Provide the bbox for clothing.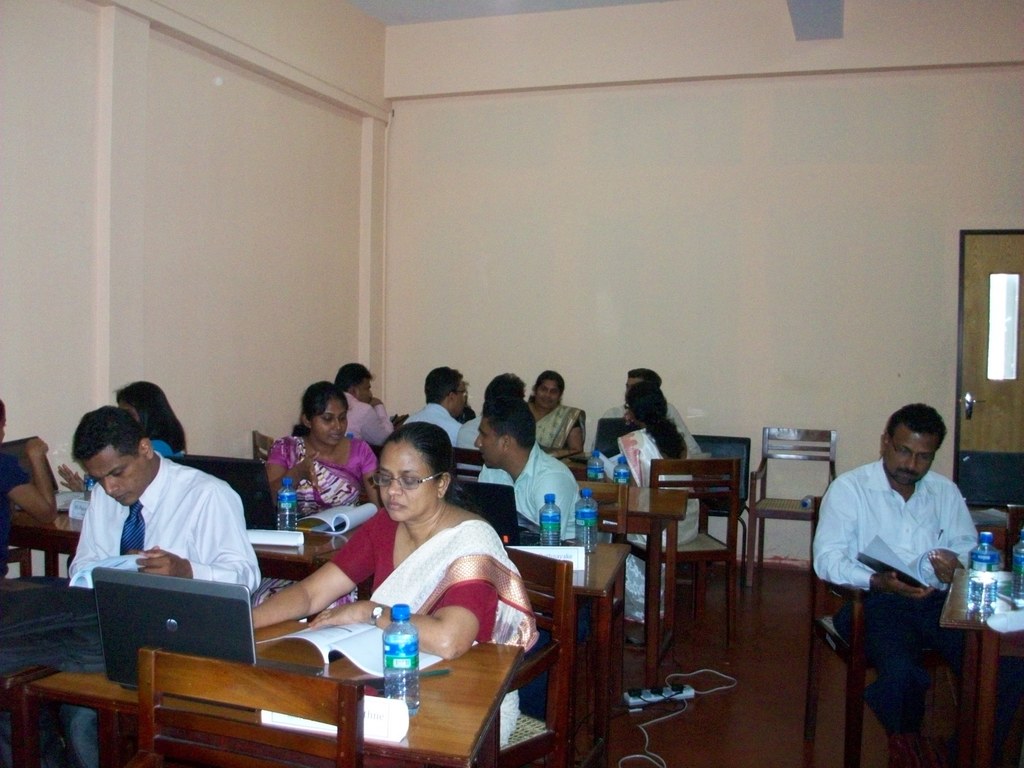
x1=531 y1=397 x2=591 y2=463.
